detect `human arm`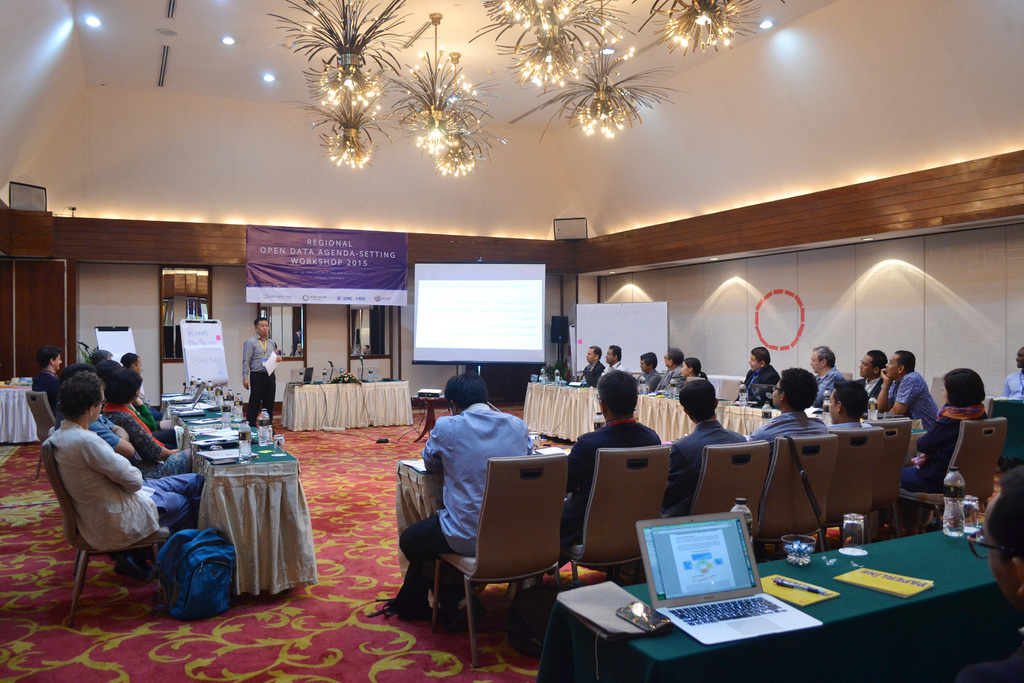
{"left": 242, "top": 342, "right": 253, "bottom": 390}
